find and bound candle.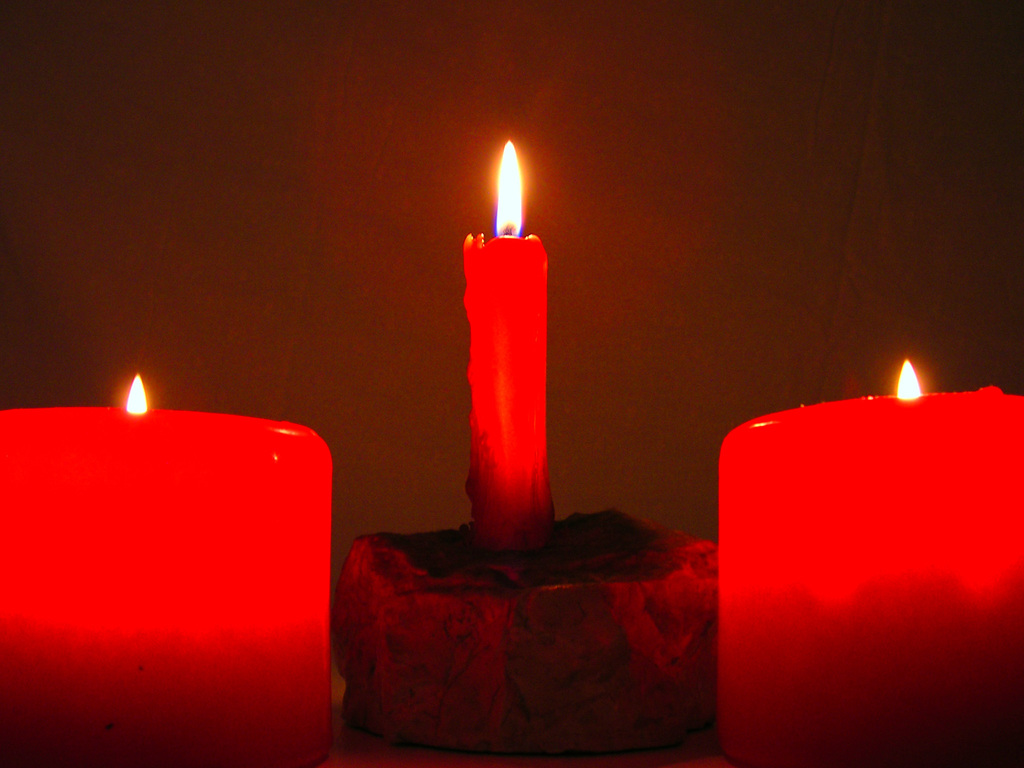
Bound: <box>713,360,1023,767</box>.
